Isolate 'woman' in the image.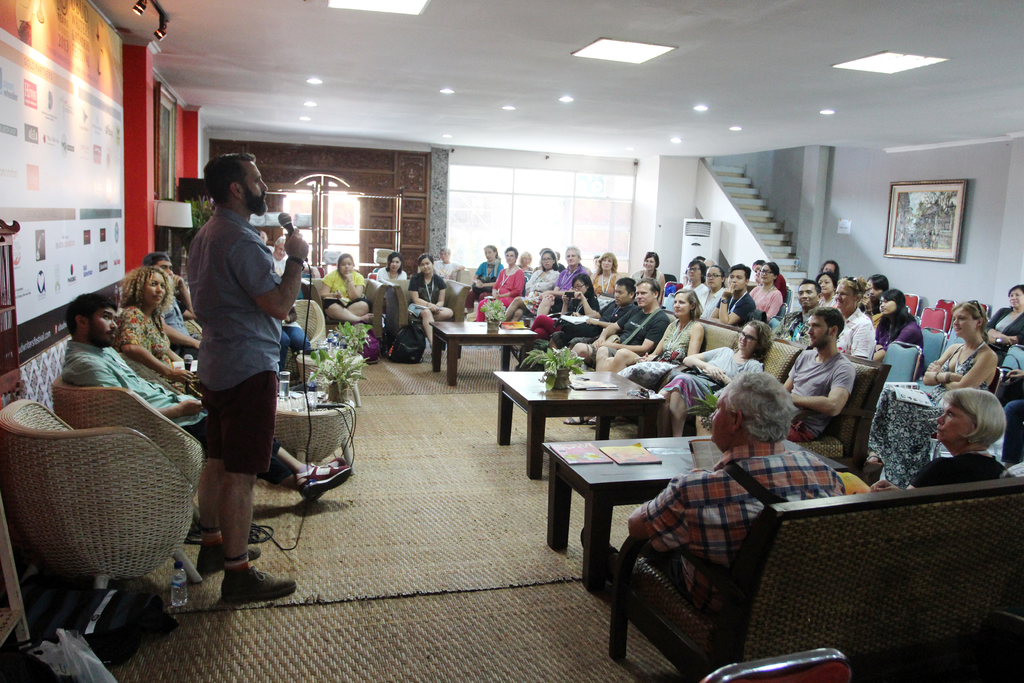
Isolated region: (375,254,409,297).
